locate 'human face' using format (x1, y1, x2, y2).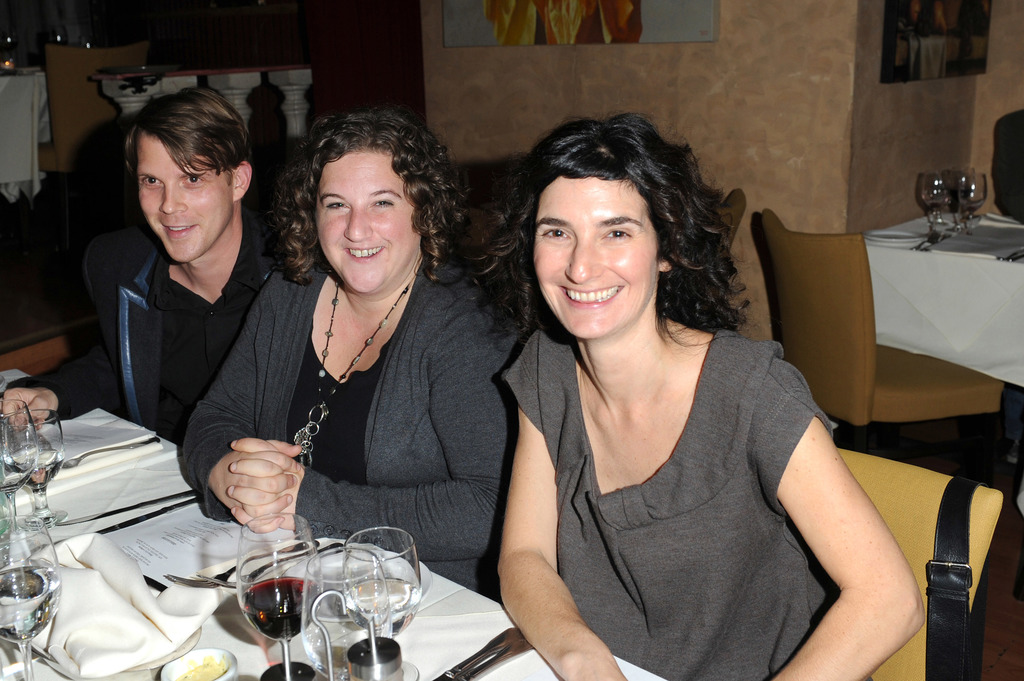
(309, 143, 421, 292).
